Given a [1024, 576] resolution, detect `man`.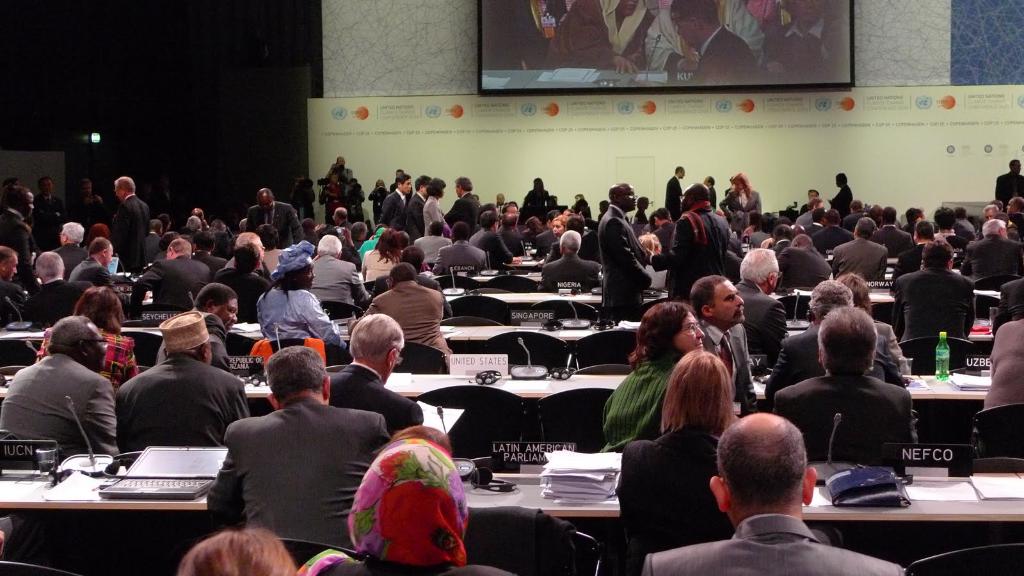
select_region(248, 184, 314, 248).
